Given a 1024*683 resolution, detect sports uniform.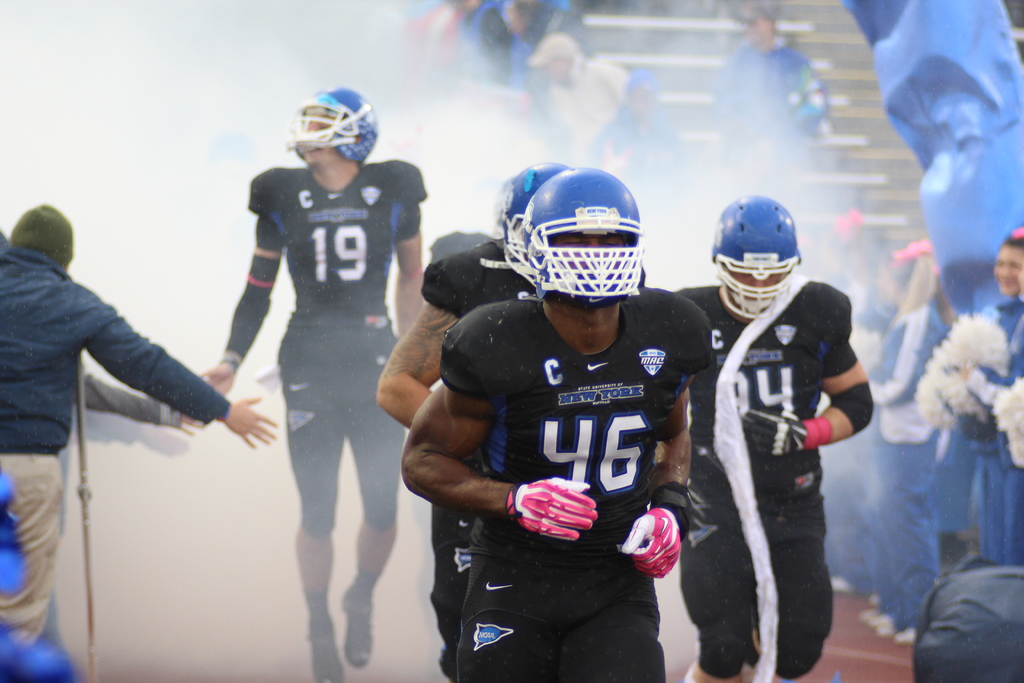
<region>861, 299, 966, 641</region>.
